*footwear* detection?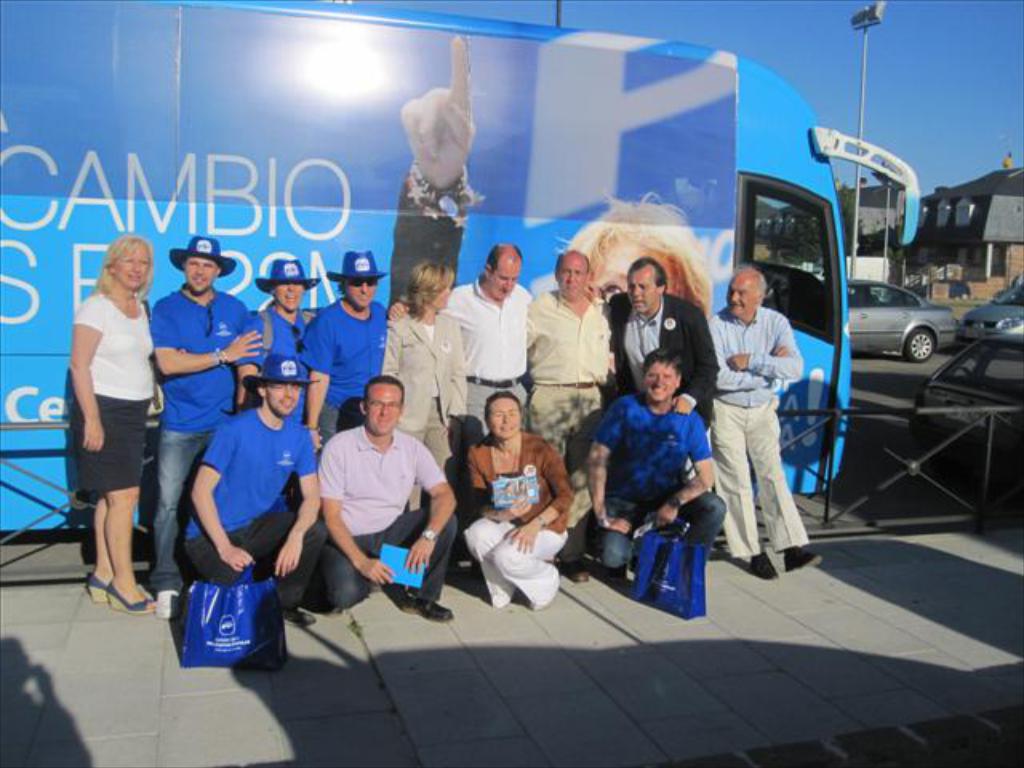
bbox(282, 606, 315, 629)
